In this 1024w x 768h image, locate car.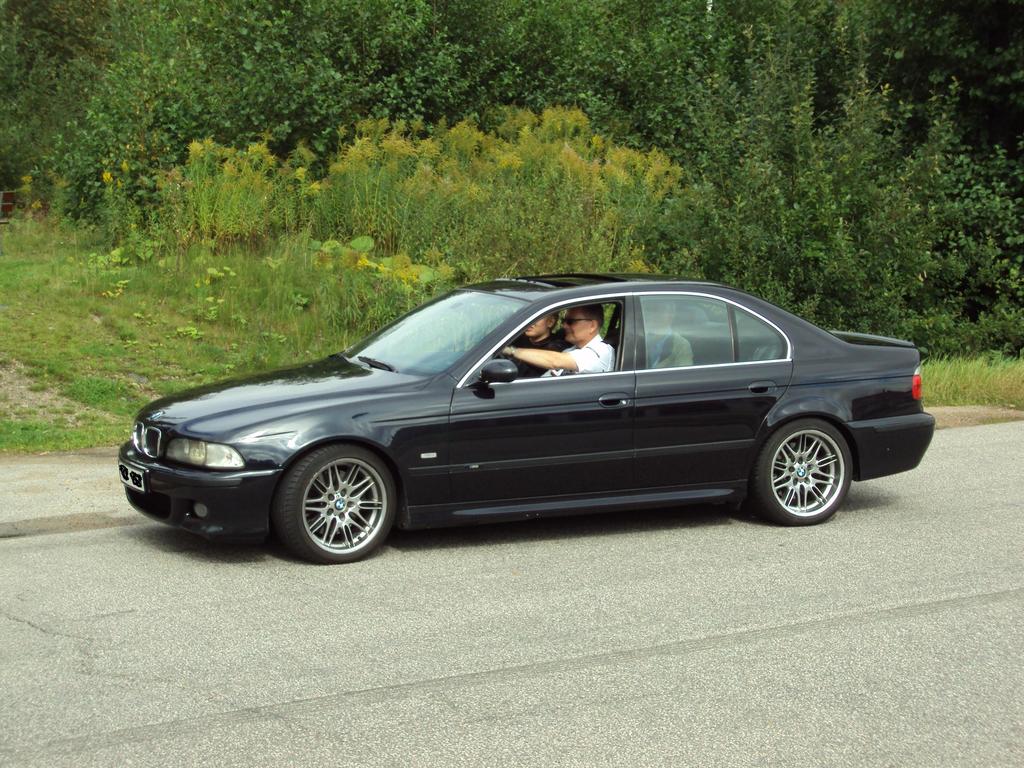
Bounding box: (left=116, top=266, right=943, bottom=571).
